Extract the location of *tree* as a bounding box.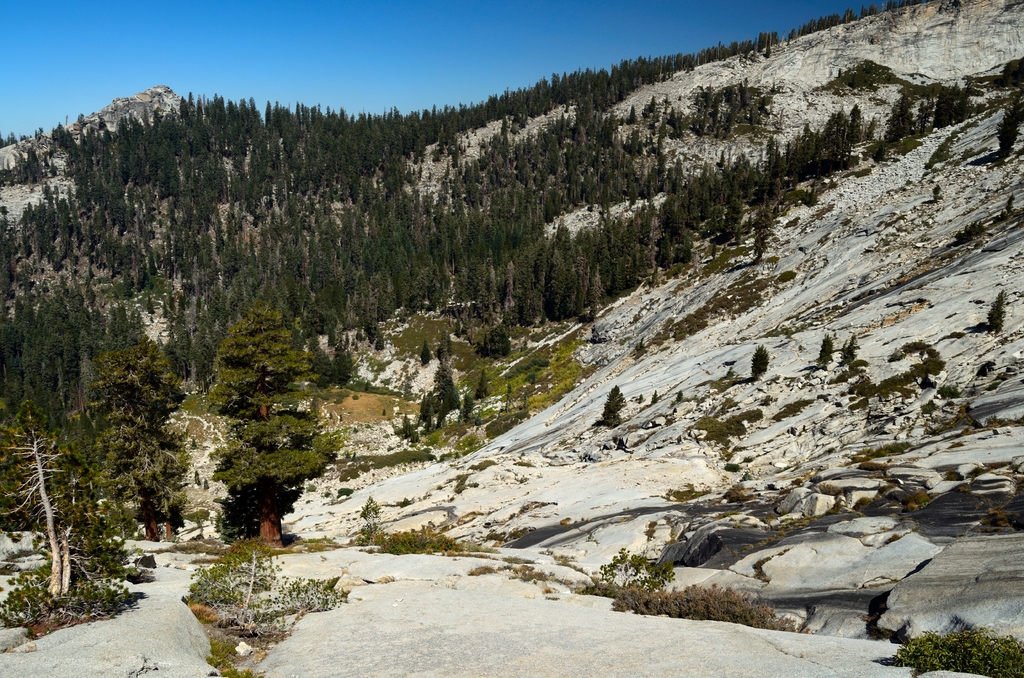
0:396:144:627.
